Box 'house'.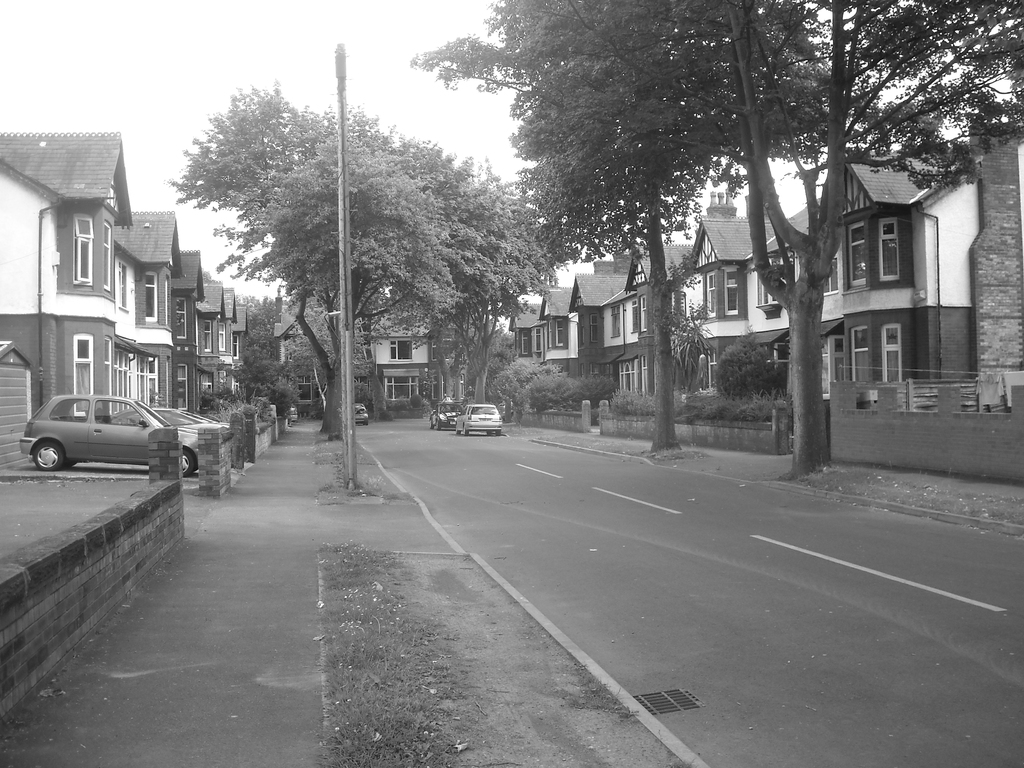
box=[227, 303, 251, 404].
